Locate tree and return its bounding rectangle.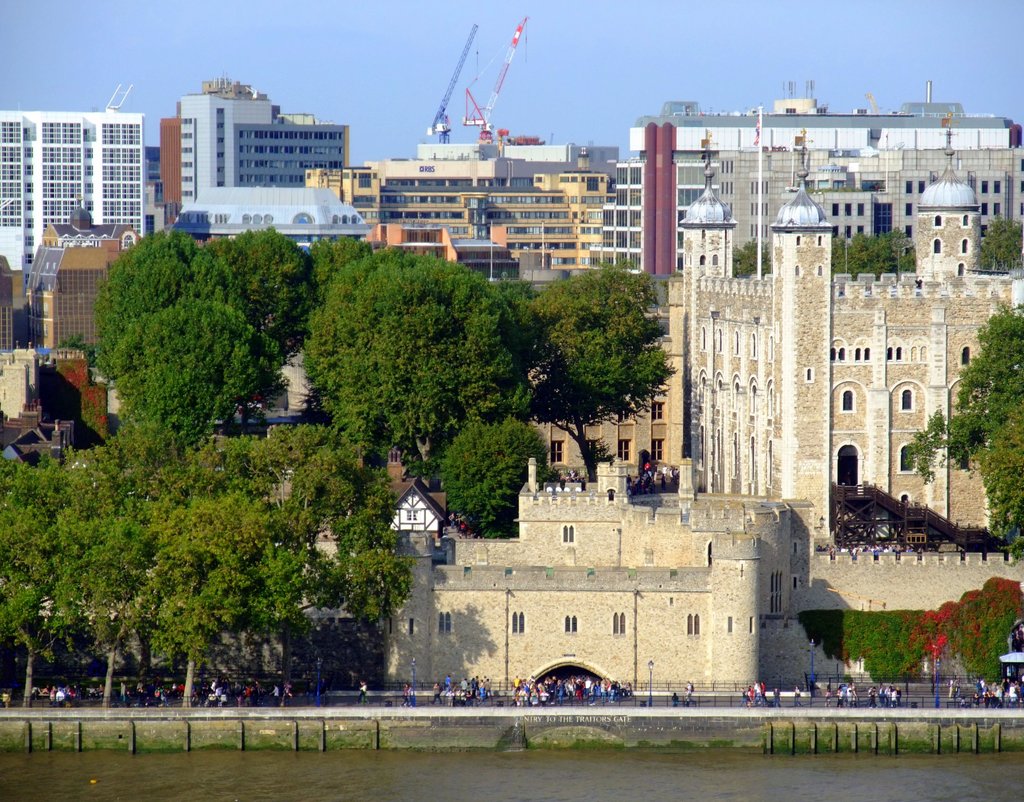
{"x1": 511, "y1": 257, "x2": 680, "y2": 484}.
